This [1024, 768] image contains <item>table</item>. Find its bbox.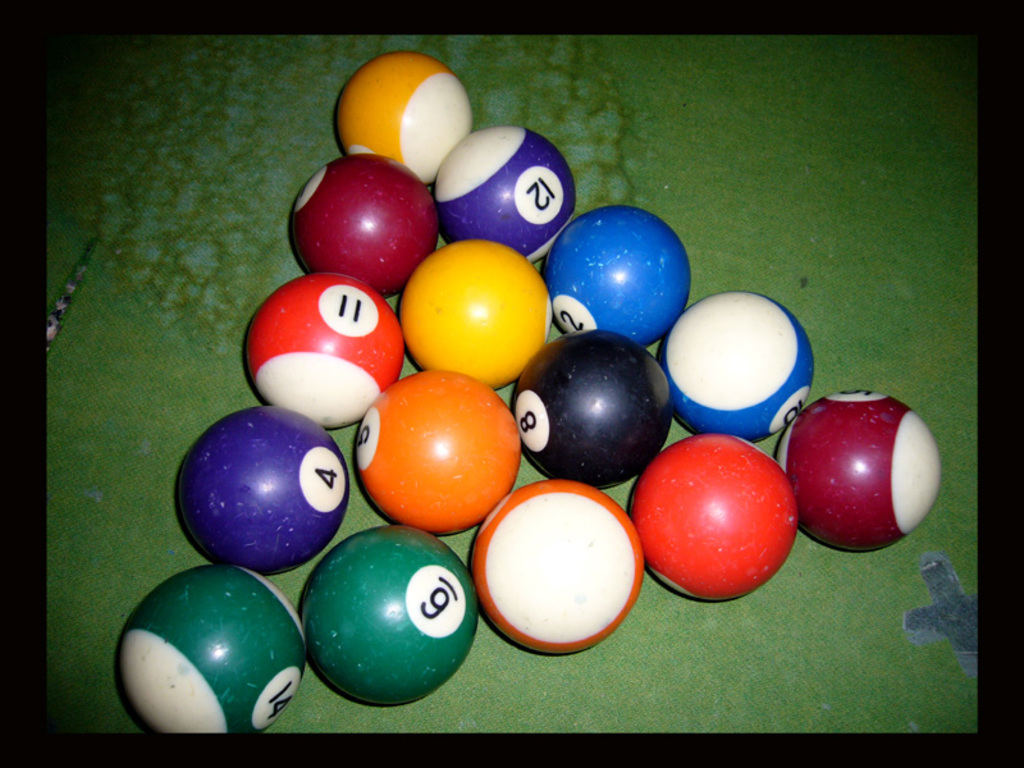
region(45, 37, 974, 736).
